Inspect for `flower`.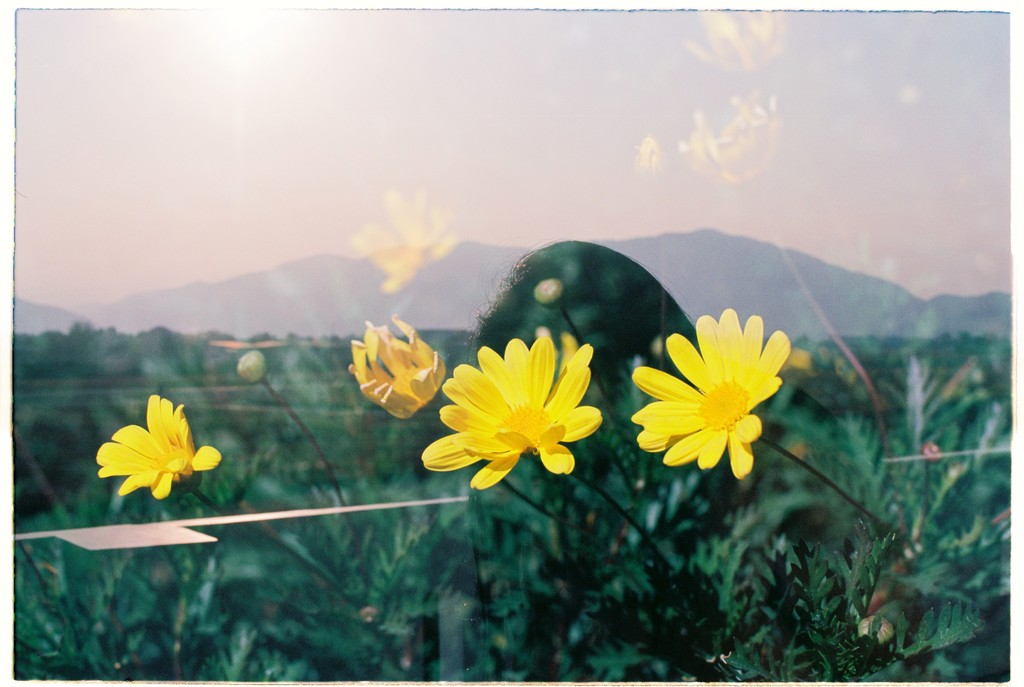
Inspection: {"x1": 346, "y1": 314, "x2": 451, "y2": 425}.
